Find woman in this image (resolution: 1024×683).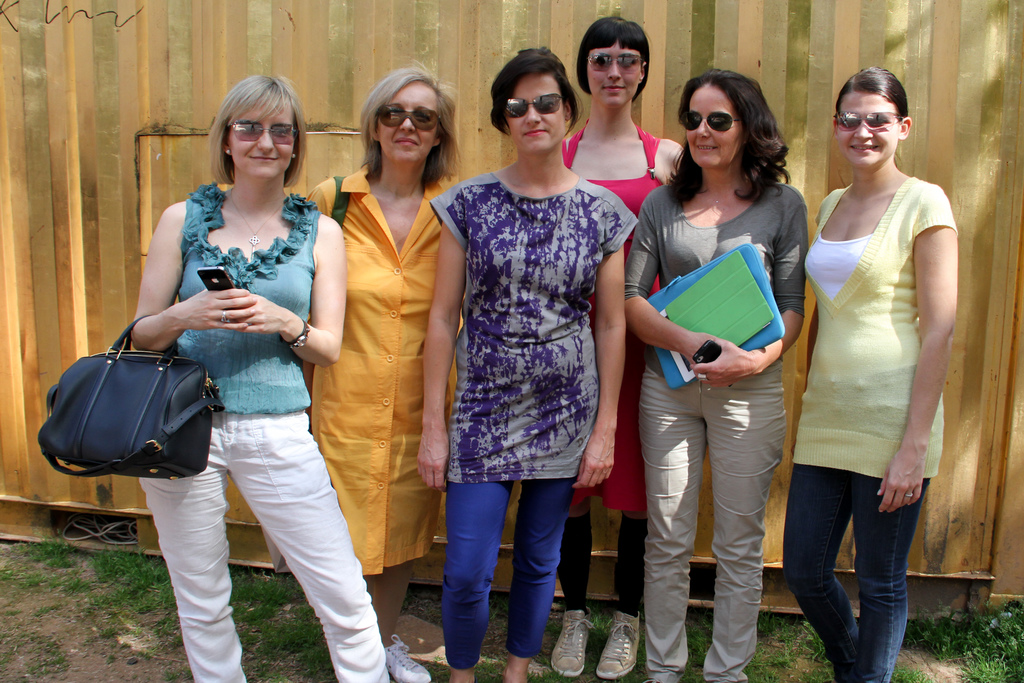
[x1=804, y1=66, x2=962, y2=682].
